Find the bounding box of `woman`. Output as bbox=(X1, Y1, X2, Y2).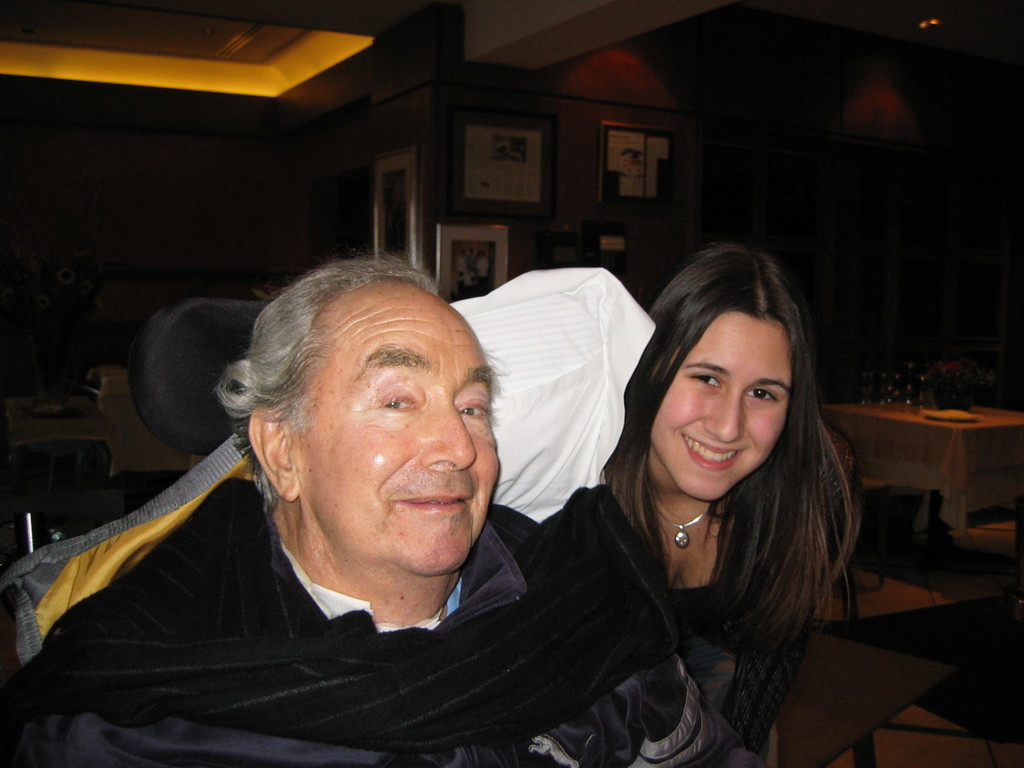
bbox=(542, 211, 871, 767).
